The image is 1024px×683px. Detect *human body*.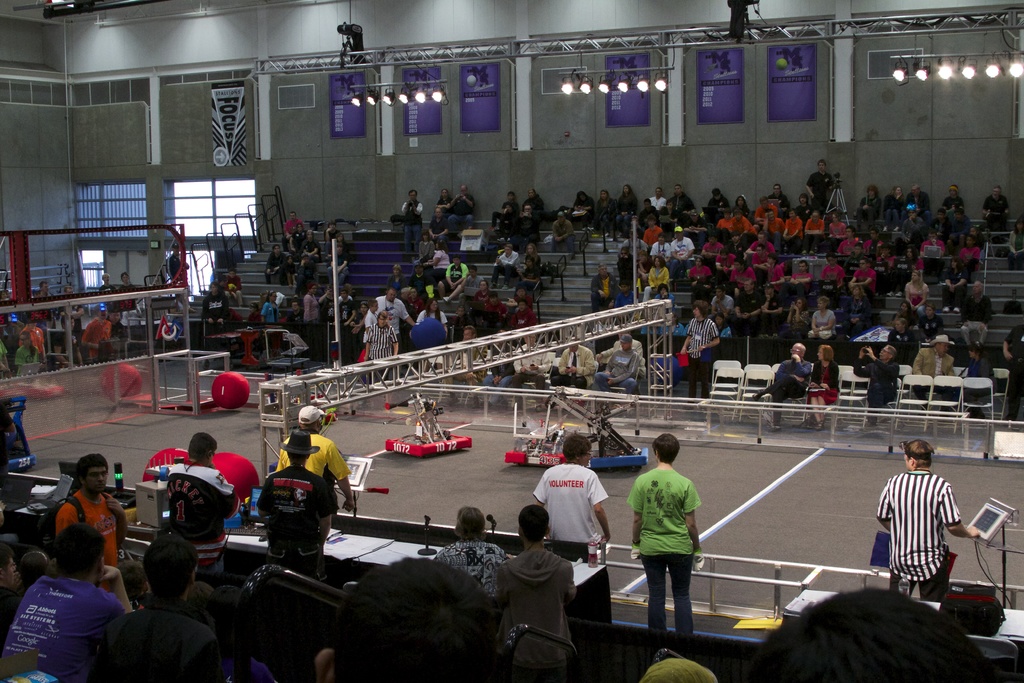
Detection: Rect(677, 306, 719, 398).
